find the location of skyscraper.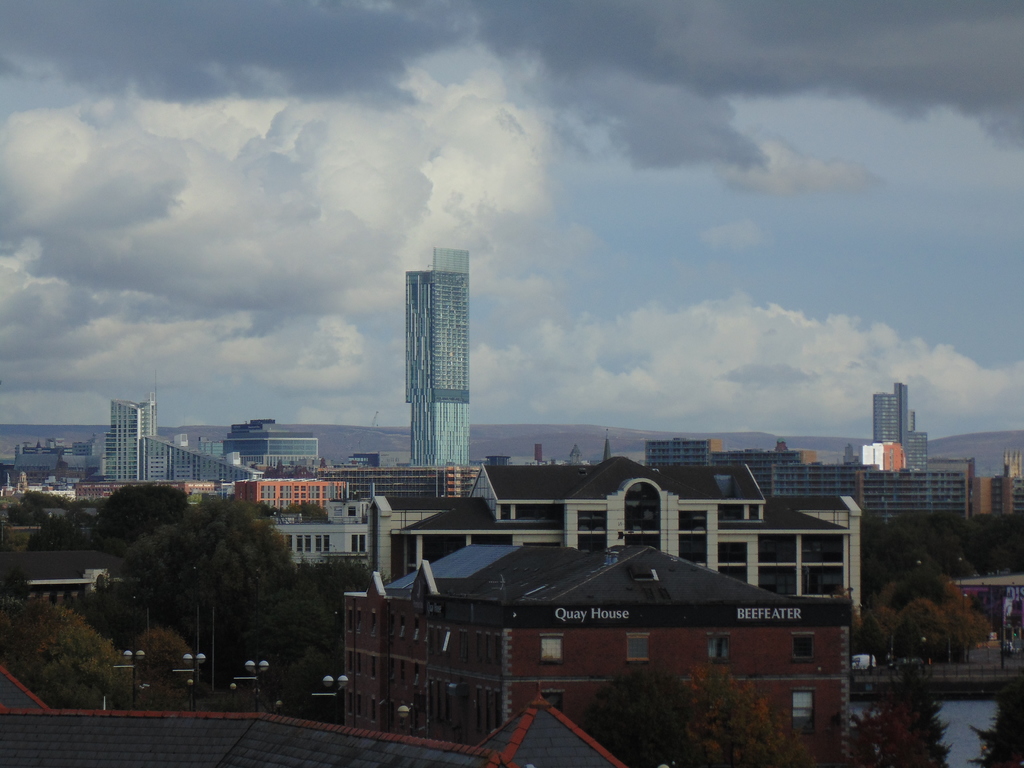
Location: {"left": 398, "top": 245, "right": 475, "bottom": 473}.
